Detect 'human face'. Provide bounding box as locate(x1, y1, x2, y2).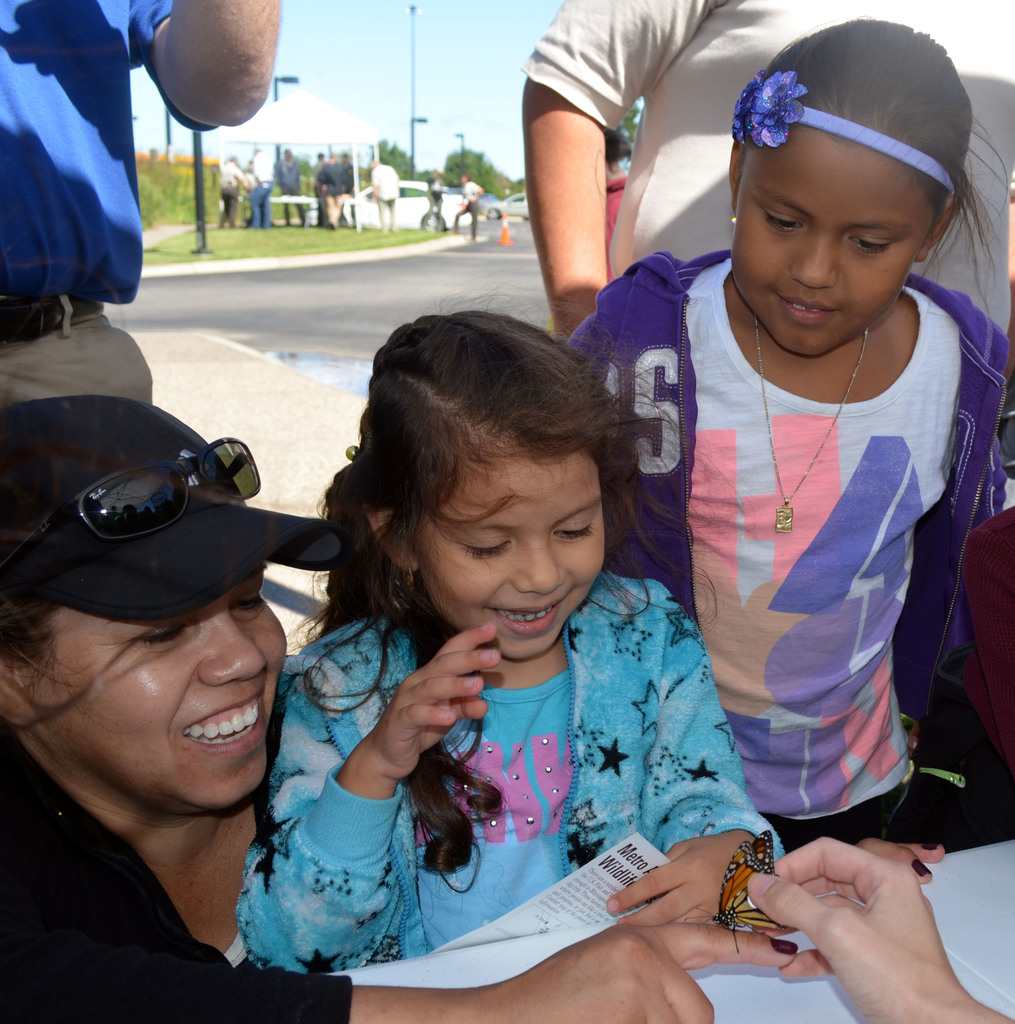
locate(734, 115, 932, 353).
